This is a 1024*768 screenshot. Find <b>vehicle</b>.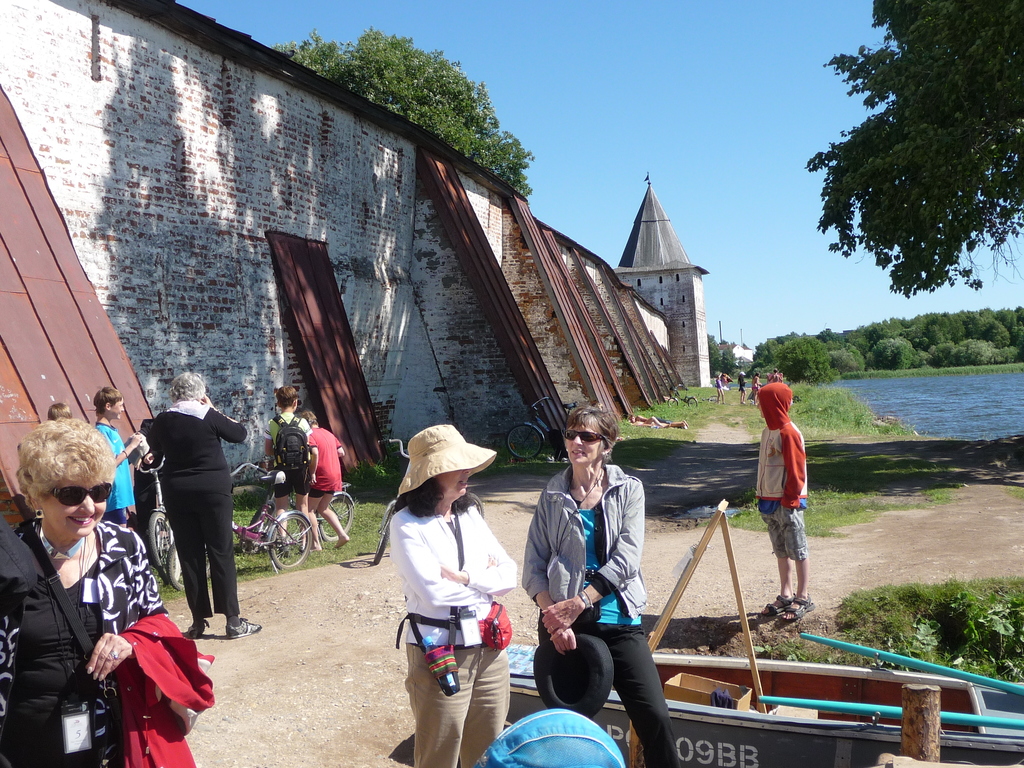
Bounding box: l=672, t=381, r=703, b=410.
